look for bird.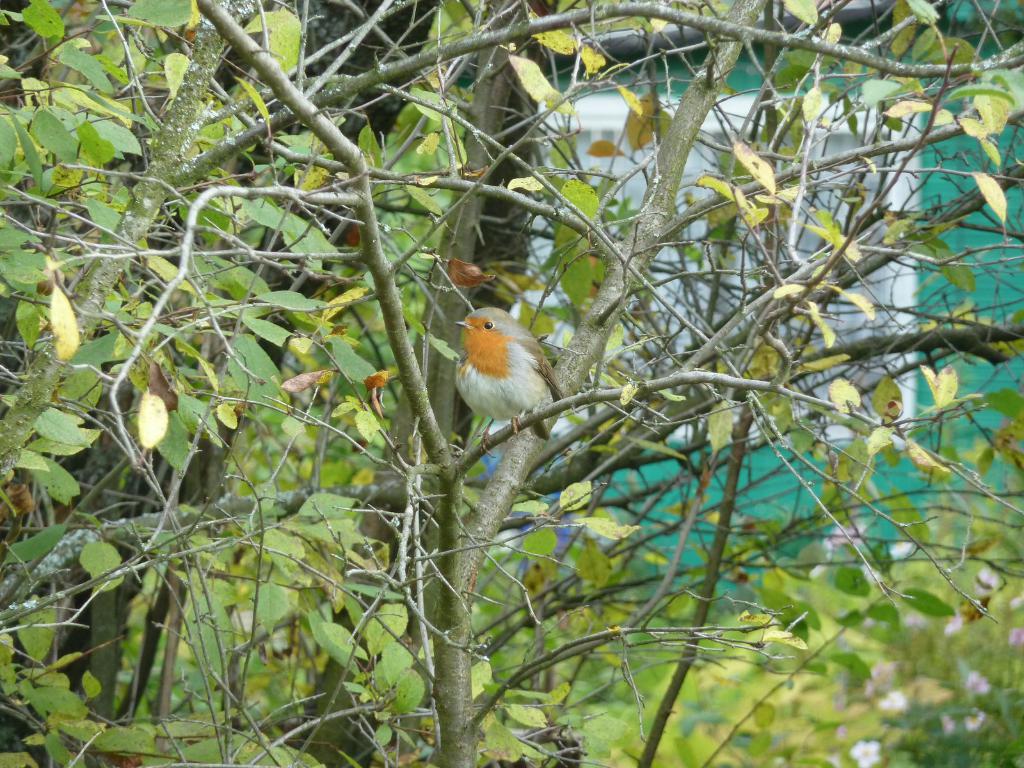
Found: (x1=437, y1=303, x2=568, y2=441).
